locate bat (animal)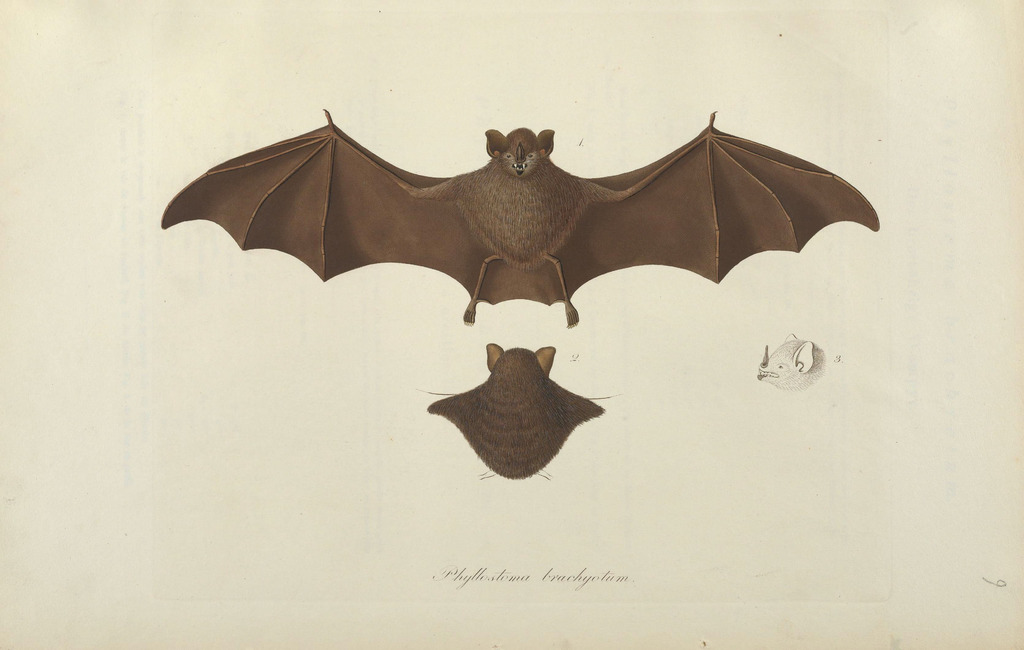
locate(159, 101, 882, 330)
